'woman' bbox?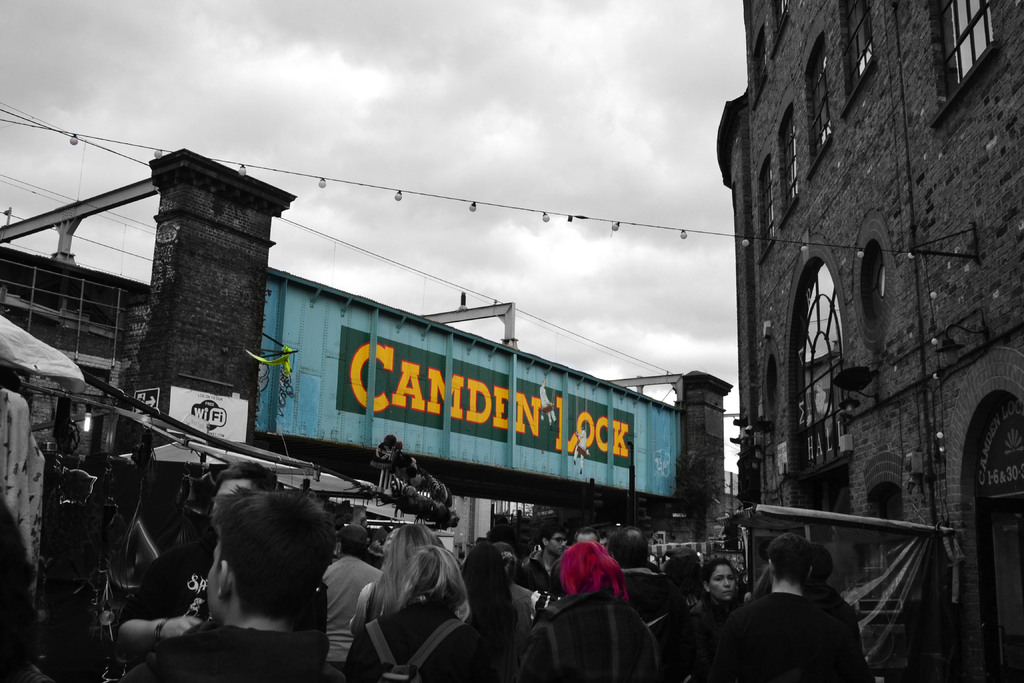
box=[347, 539, 503, 676]
